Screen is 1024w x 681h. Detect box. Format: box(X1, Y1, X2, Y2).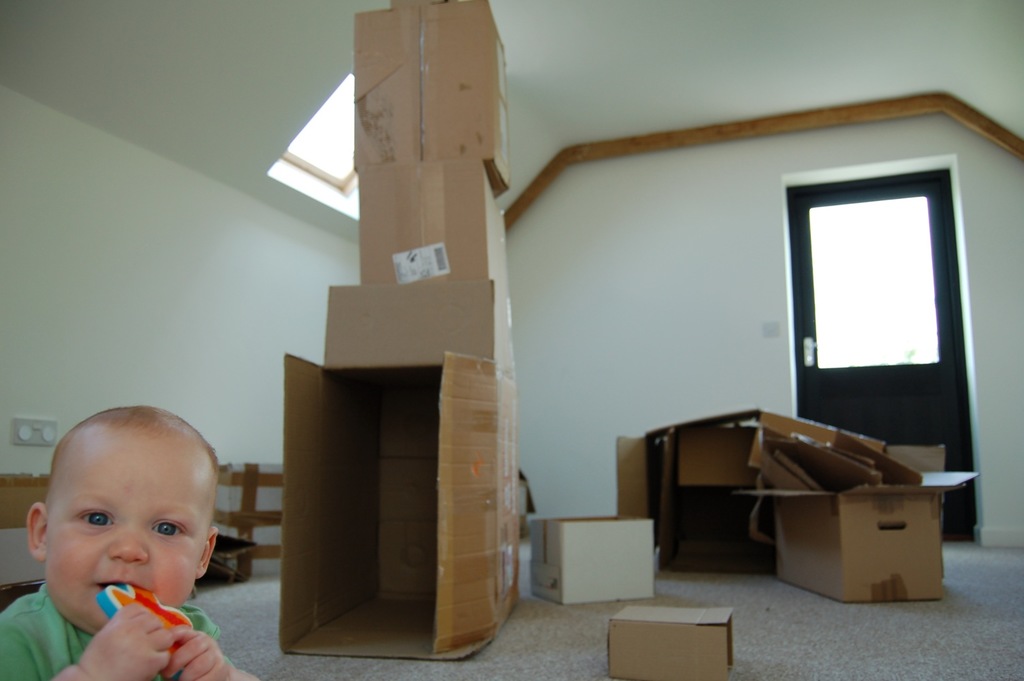
box(214, 463, 293, 530).
